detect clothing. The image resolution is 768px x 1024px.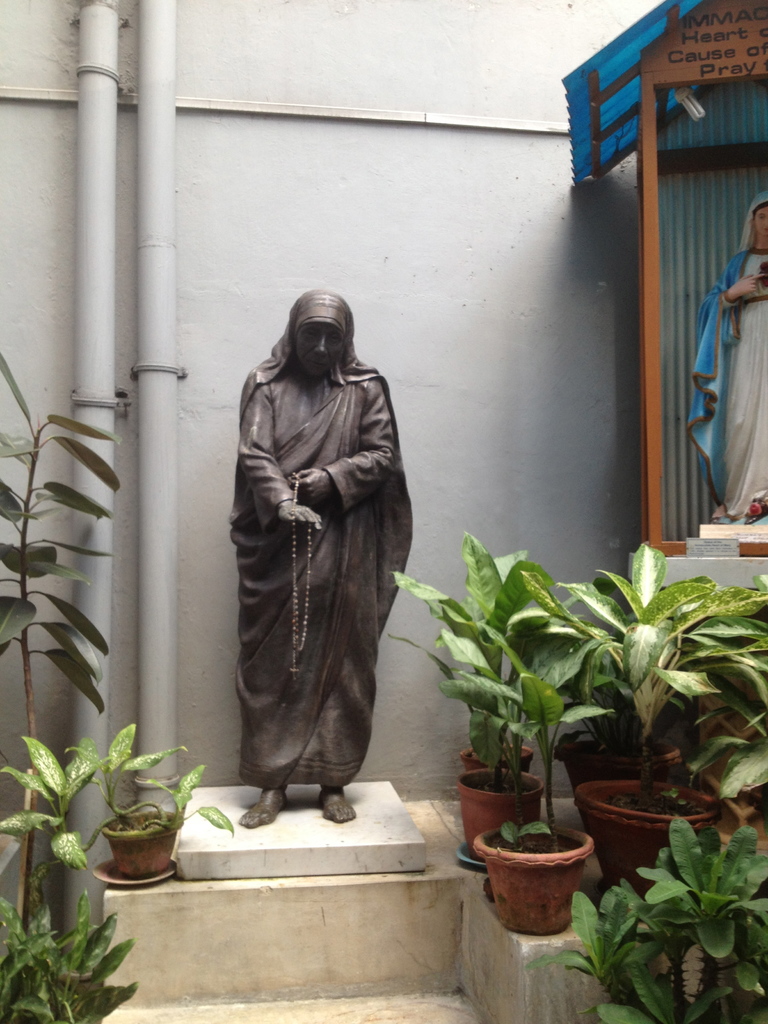
box=[686, 196, 767, 516].
